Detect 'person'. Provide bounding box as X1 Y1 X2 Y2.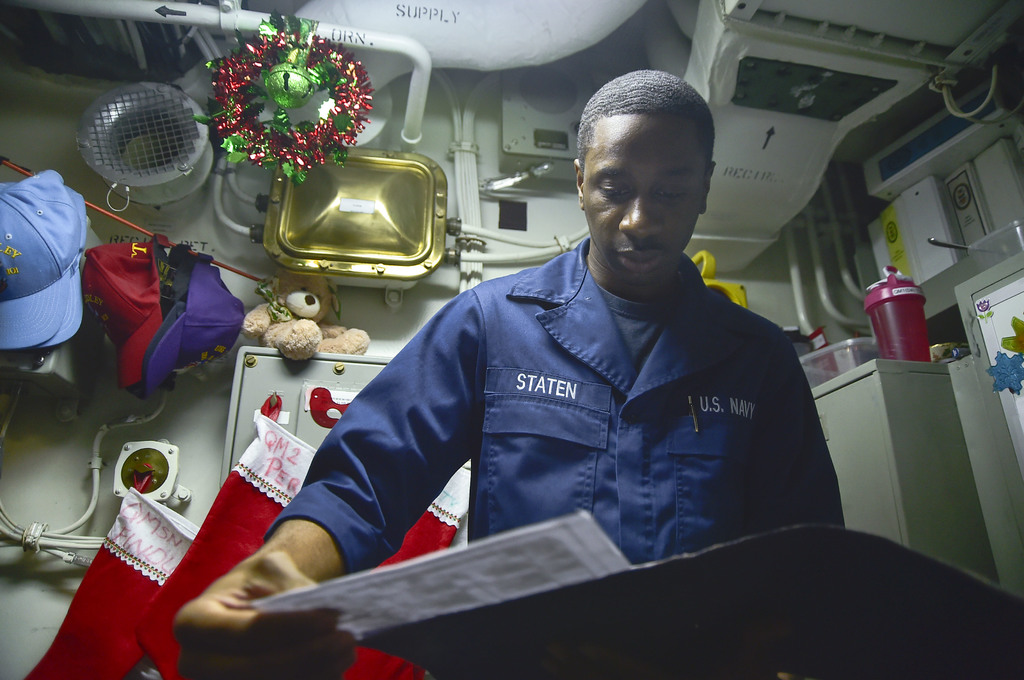
278 90 878 647.
